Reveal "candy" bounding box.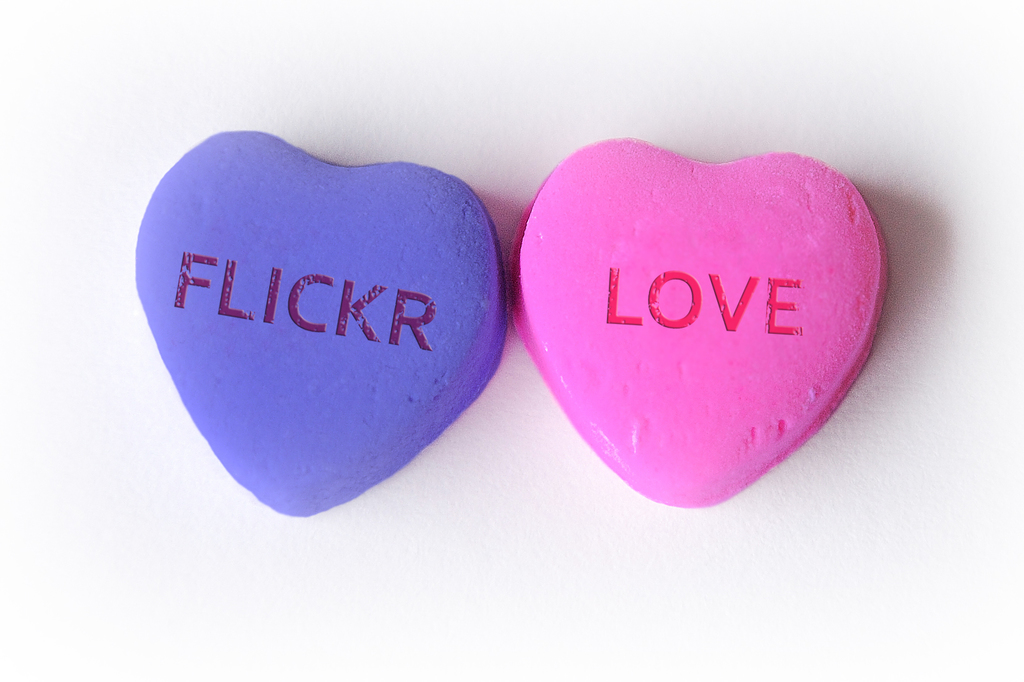
Revealed: pyautogui.locateOnScreen(131, 131, 512, 519).
